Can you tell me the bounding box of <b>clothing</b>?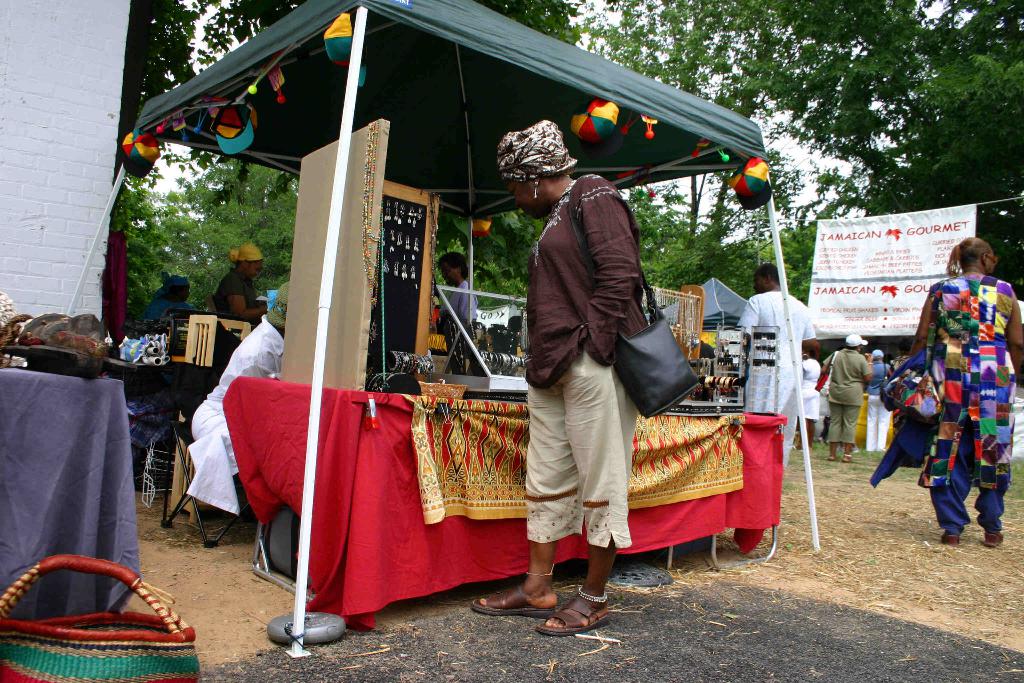
716,285,818,527.
